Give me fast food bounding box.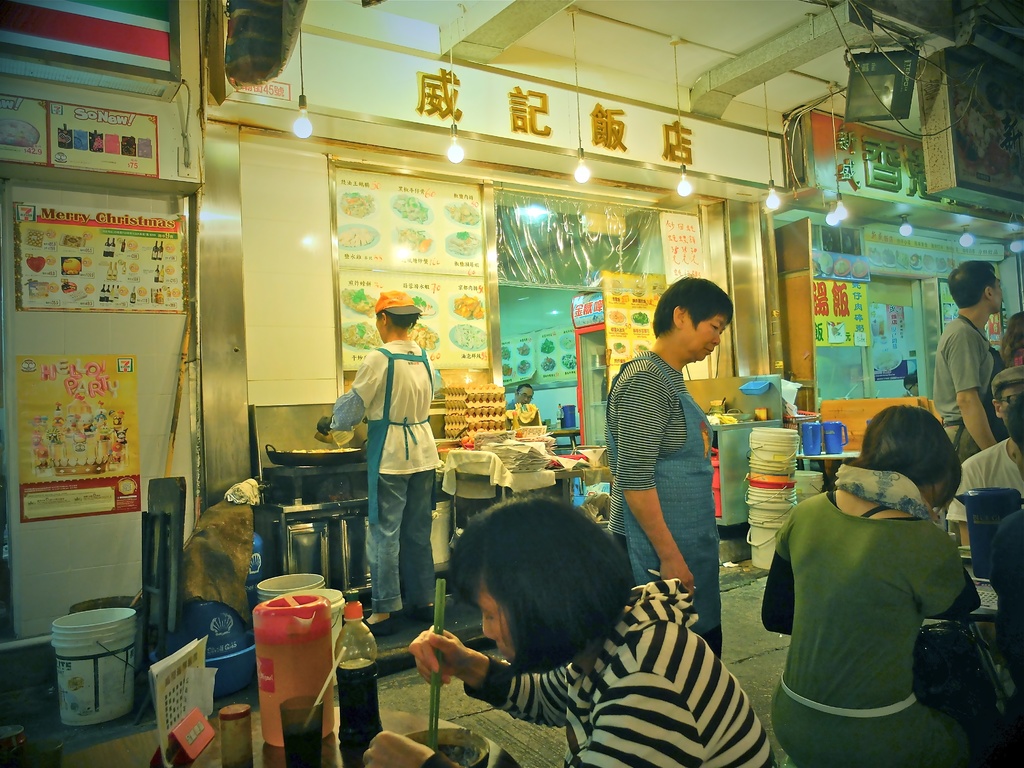
453:292:482:317.
